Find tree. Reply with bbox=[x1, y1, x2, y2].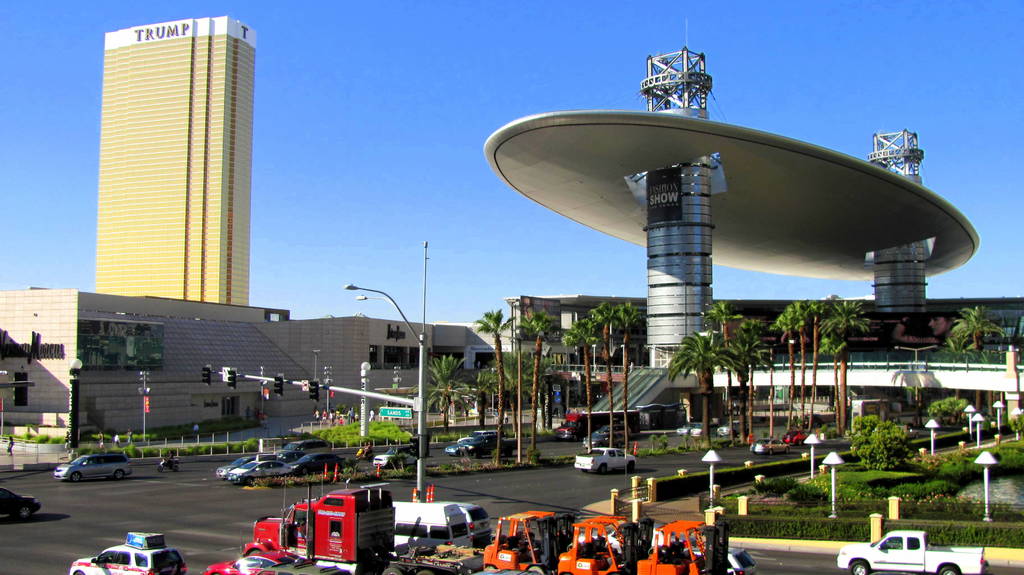
bbox=[850, 410, 924, 470].
